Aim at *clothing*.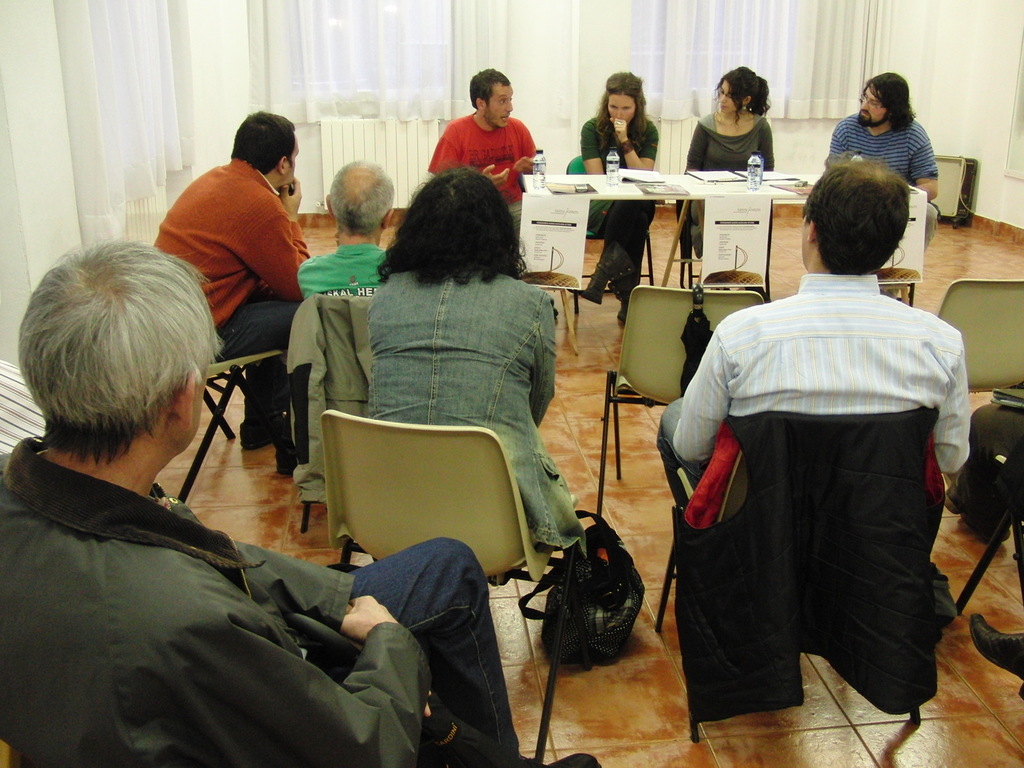
Aimed at bbox=[826, 109, 941, 254].
